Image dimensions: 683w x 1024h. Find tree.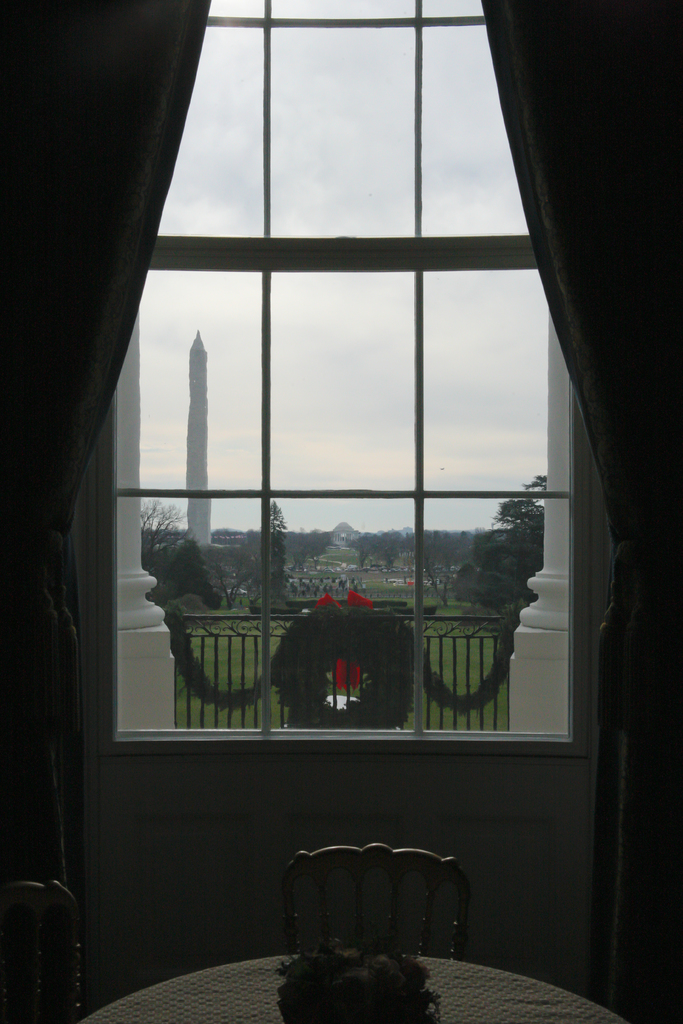
447,475,545,607.
